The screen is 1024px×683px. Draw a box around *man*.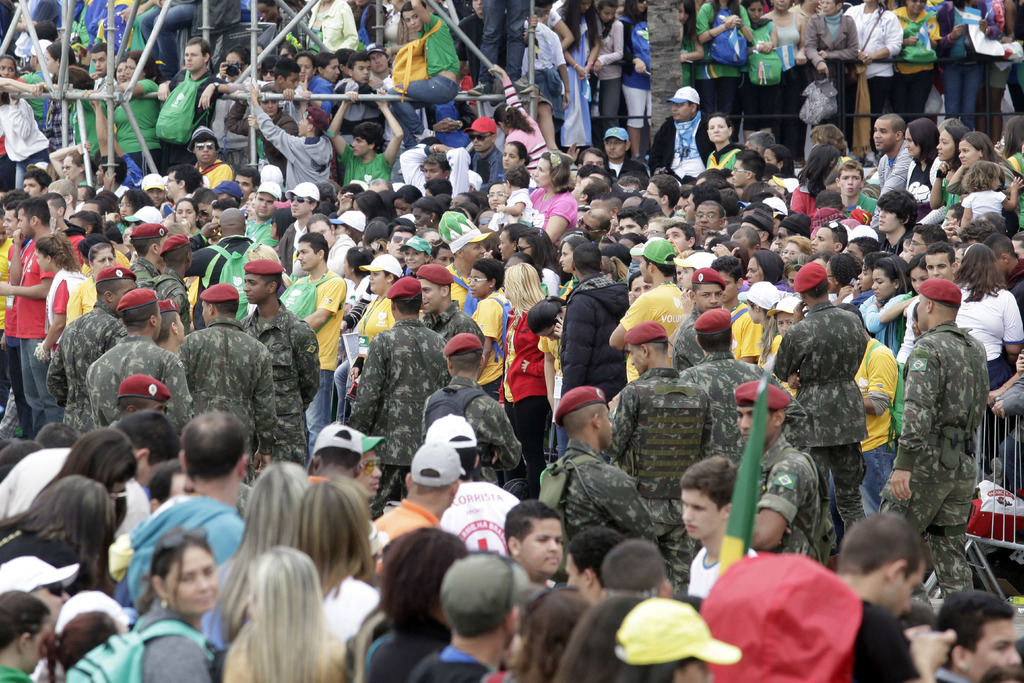
x1=934 y1=588 x2=1022 y2=682.
